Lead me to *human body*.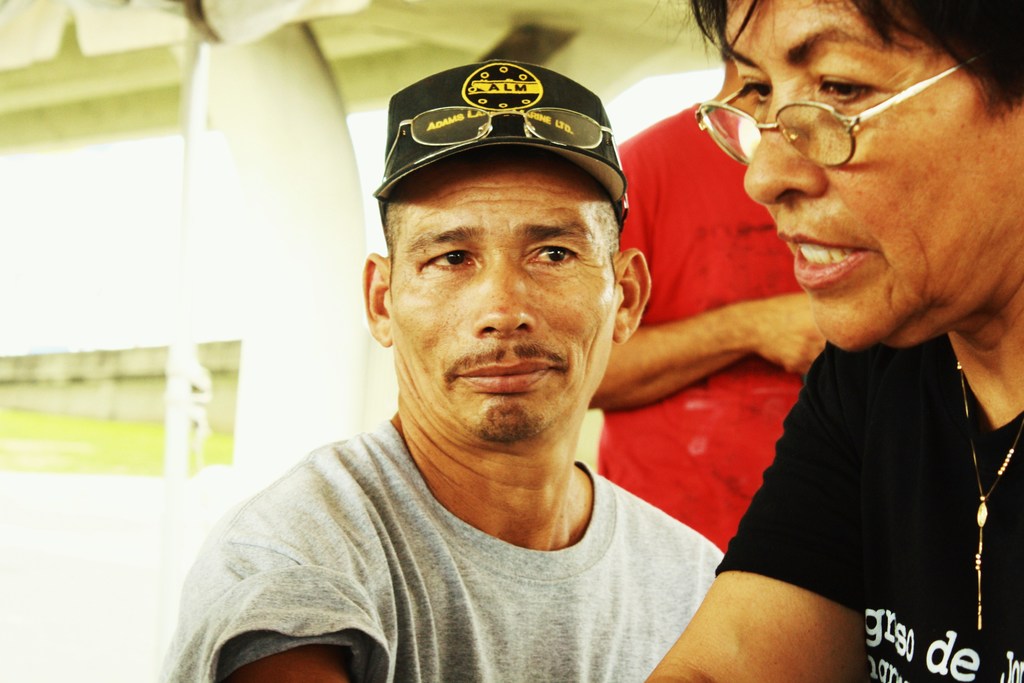
Lead to 595,51,826,548.
